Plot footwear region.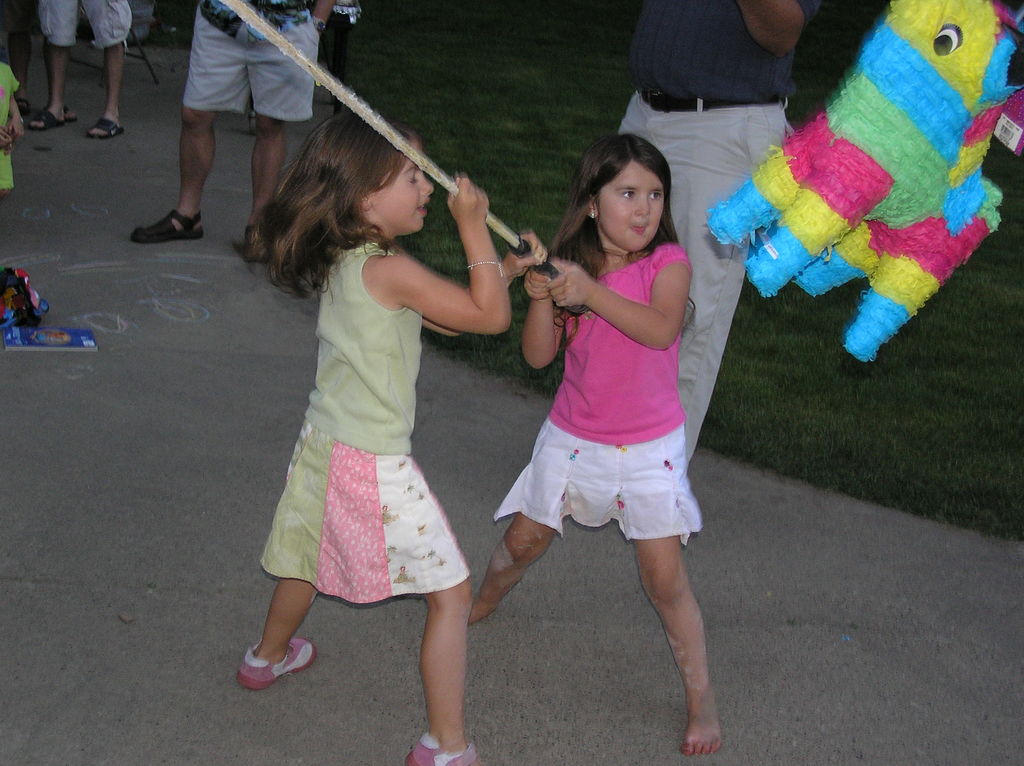
Plotted at [411,733,481,765].
